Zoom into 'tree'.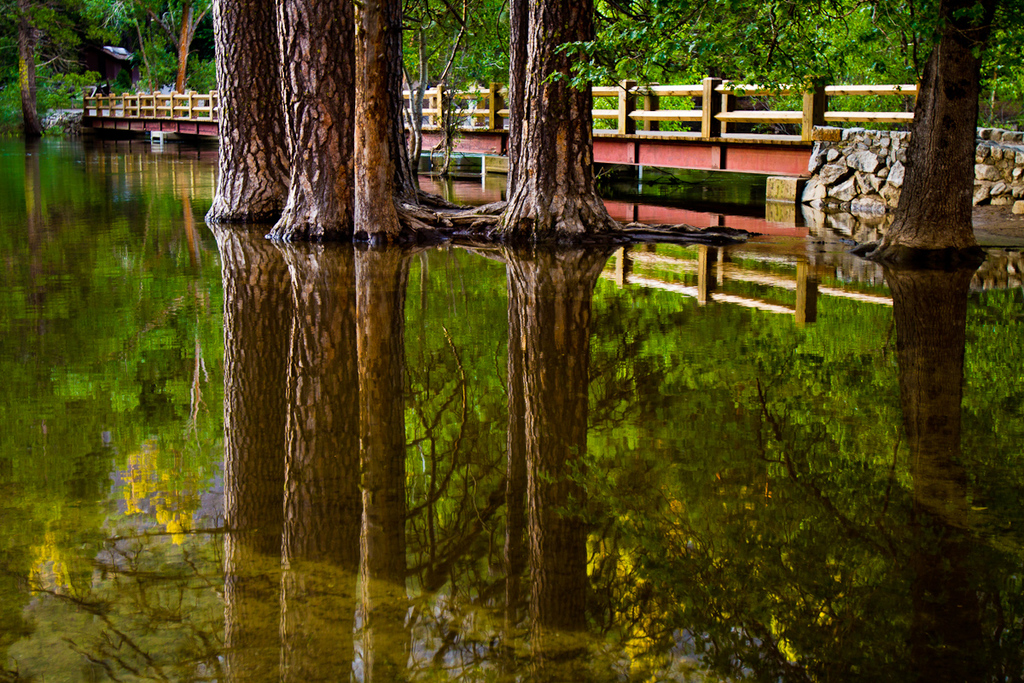
Zoom target: l=857, t=0, r=1010, b=275.
